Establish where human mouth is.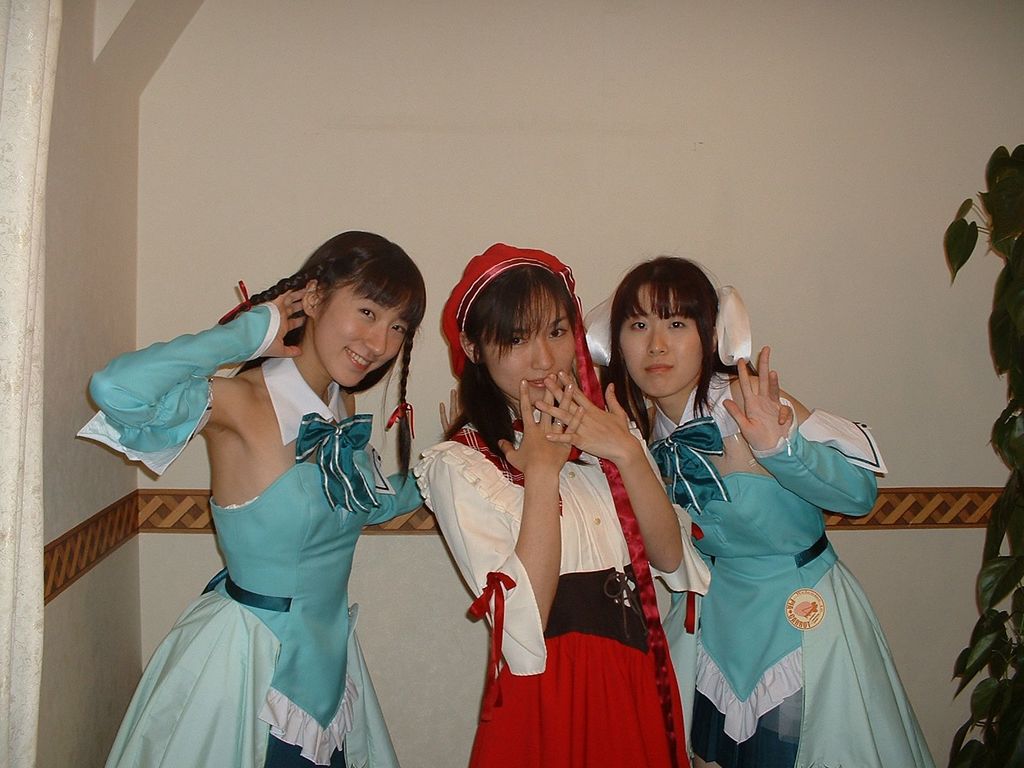
Established at box(644, 364, 671, 374).
